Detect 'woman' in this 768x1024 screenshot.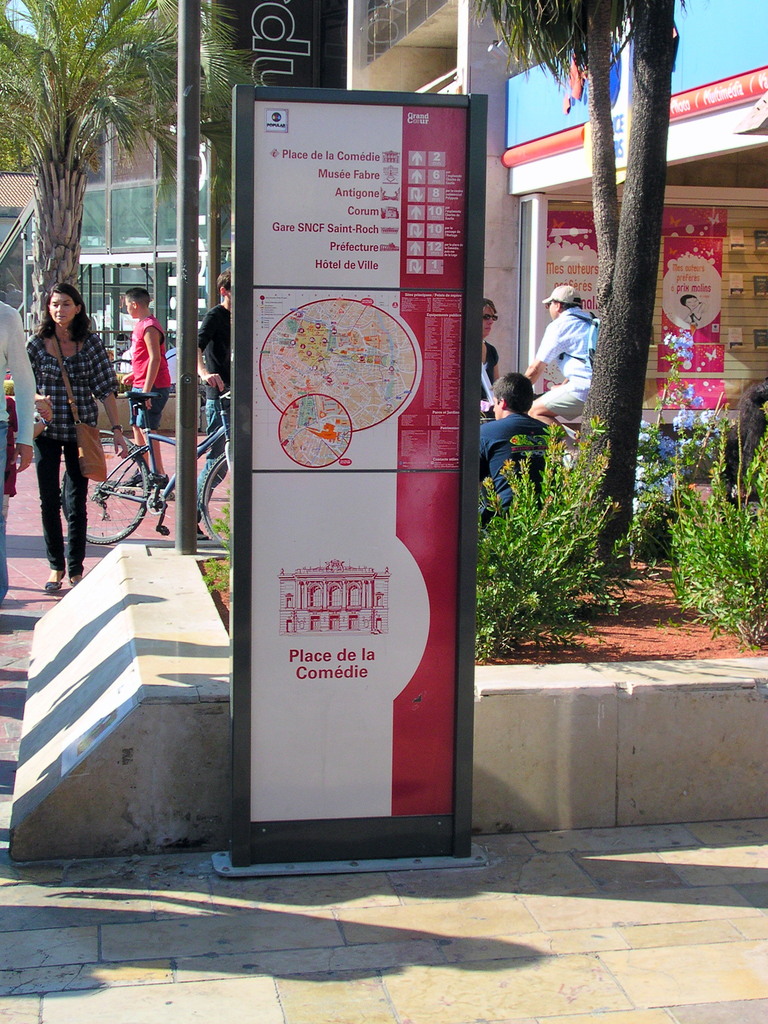
Detection: l=481, t=300, r=502, b=415.
